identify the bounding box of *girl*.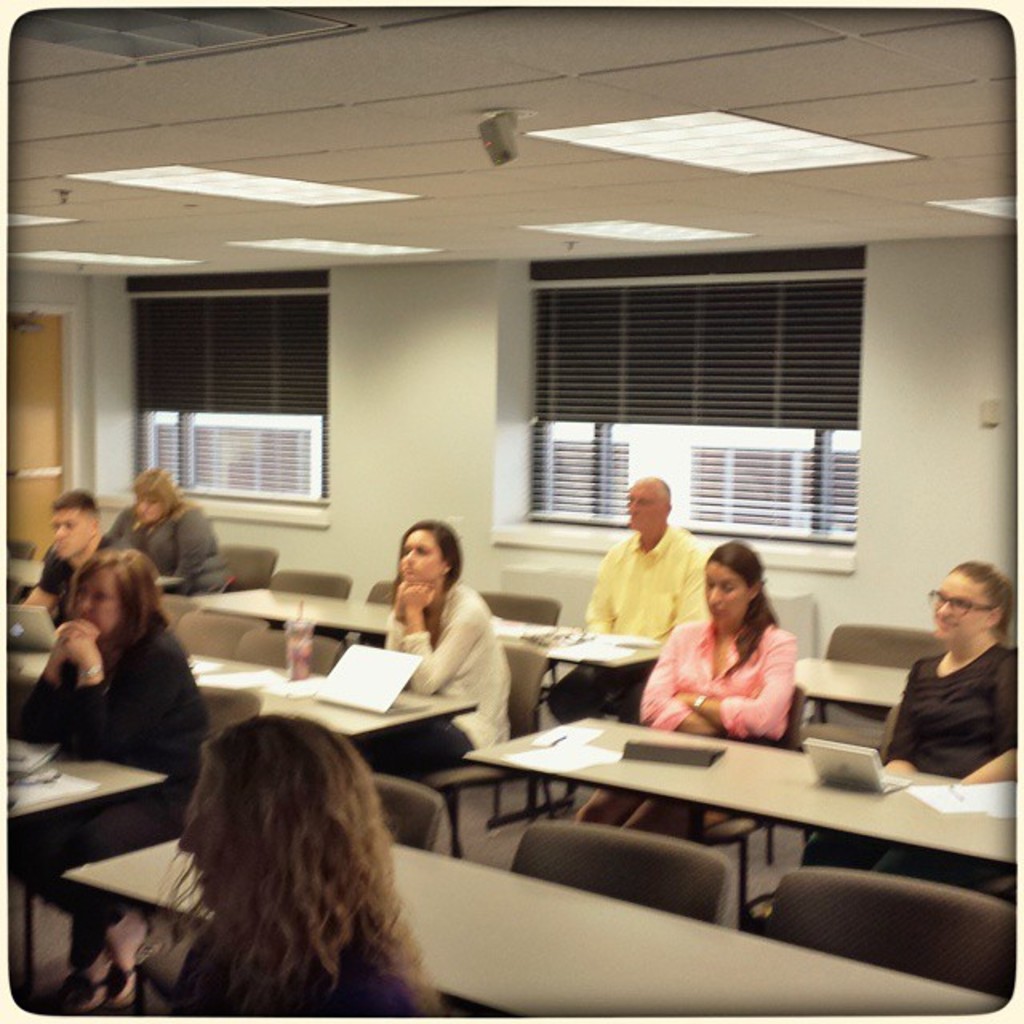
detection(13, 541, 206, 1014).
